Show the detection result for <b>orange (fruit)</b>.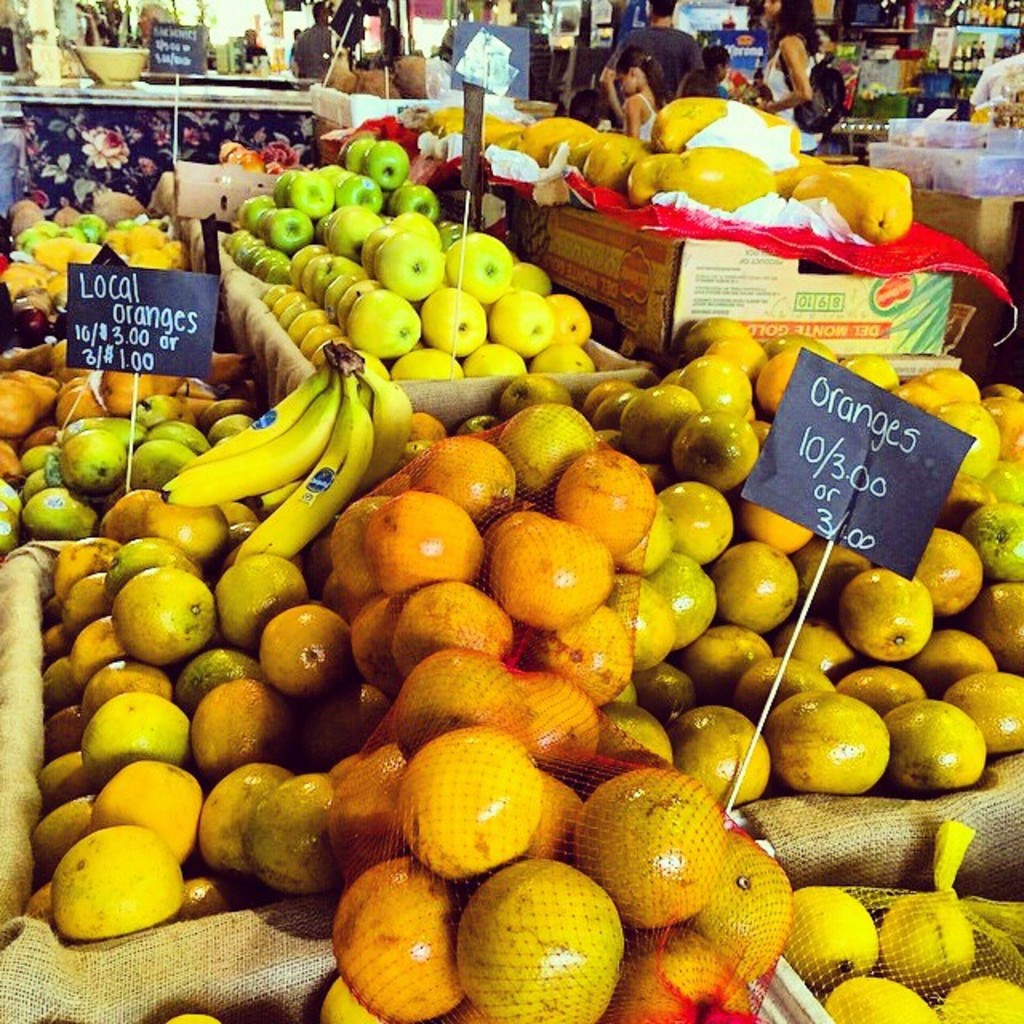
(x1=658, y1=482, x2=750, y2=570).
